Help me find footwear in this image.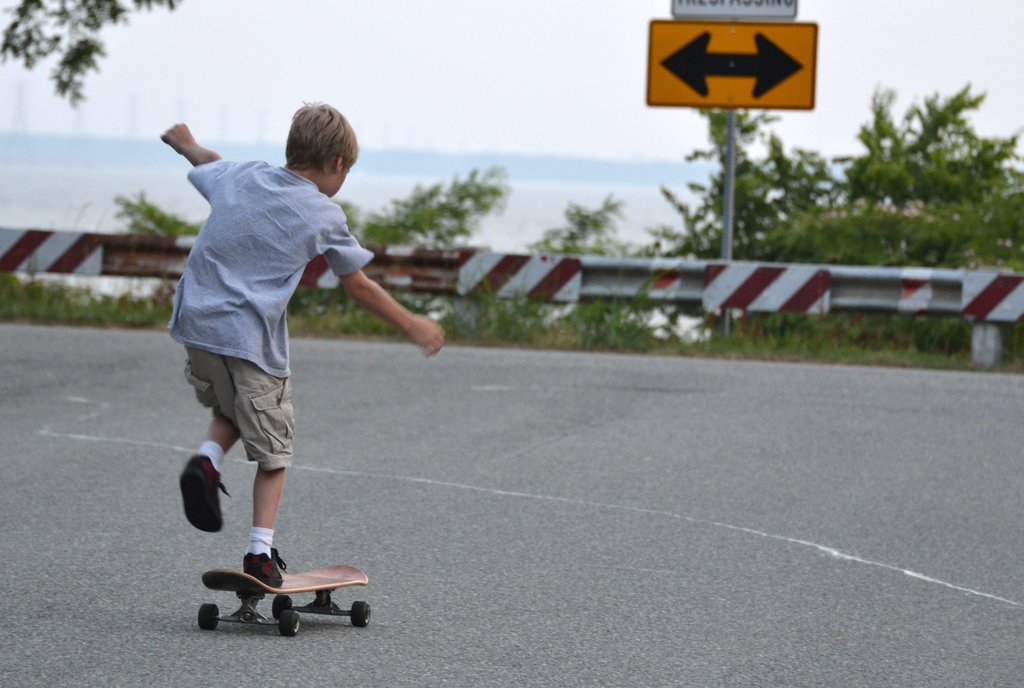
Found it: Rect(243, 545, 289, 589).
